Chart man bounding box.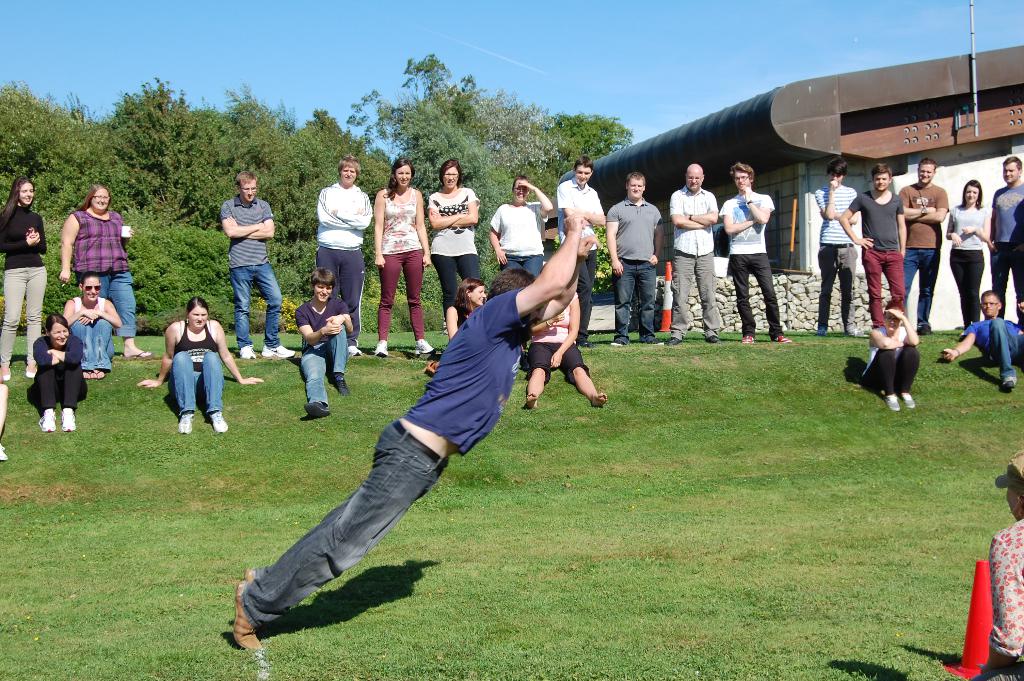
Charted: 809:168:861:331.
